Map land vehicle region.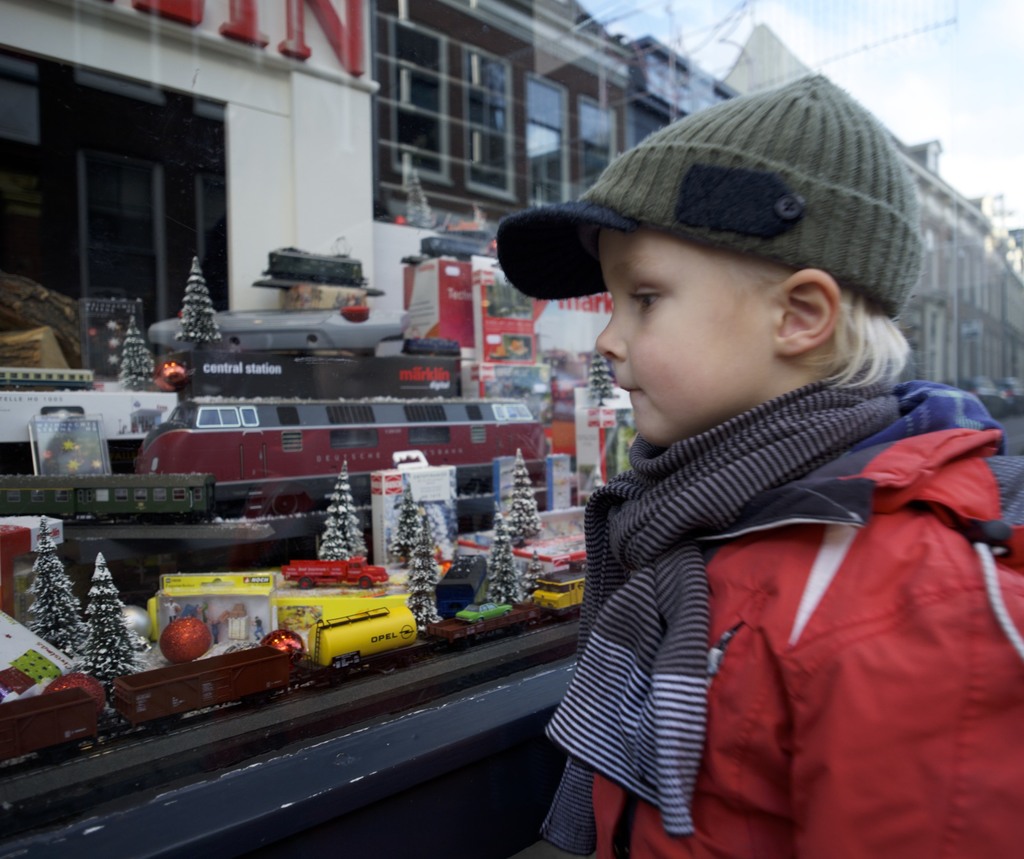
Mapped to [x1=456, y1=599, x2=513, y2=623].
